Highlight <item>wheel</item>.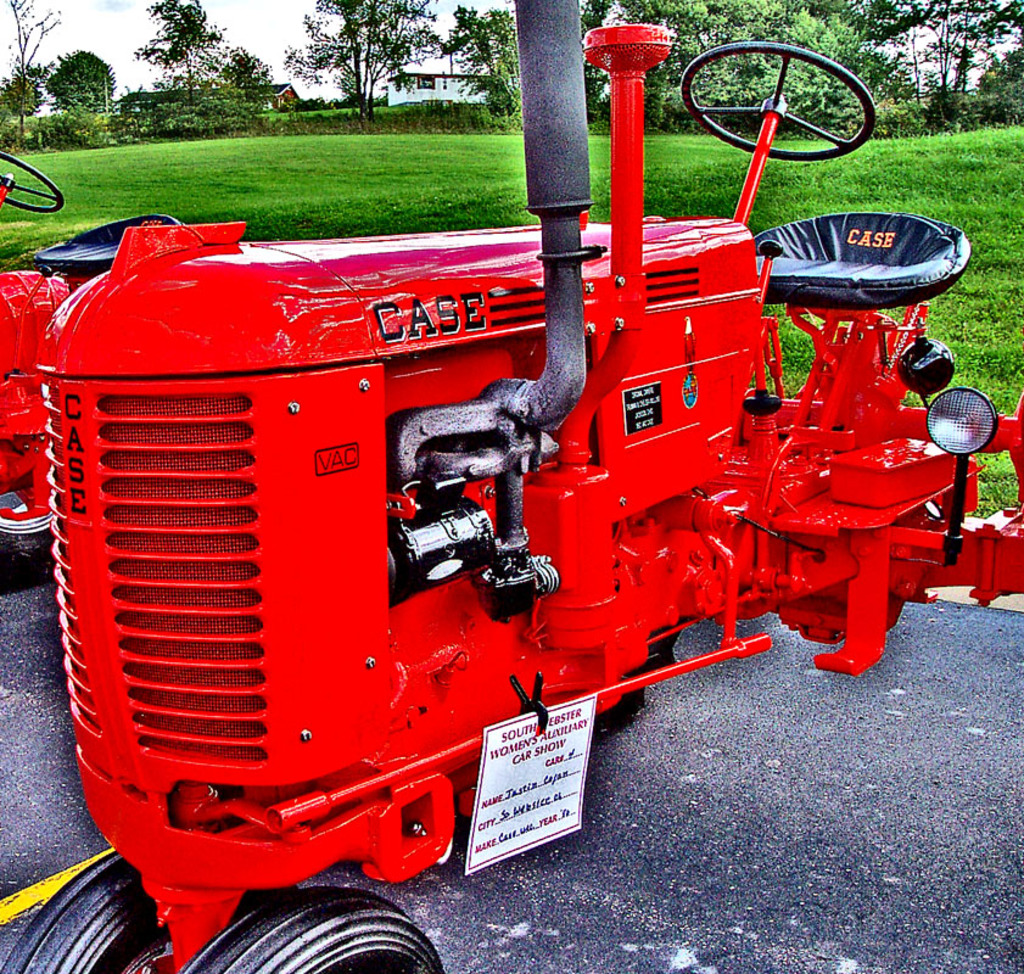
Highlighted region: (700, 54, 877, 152).
